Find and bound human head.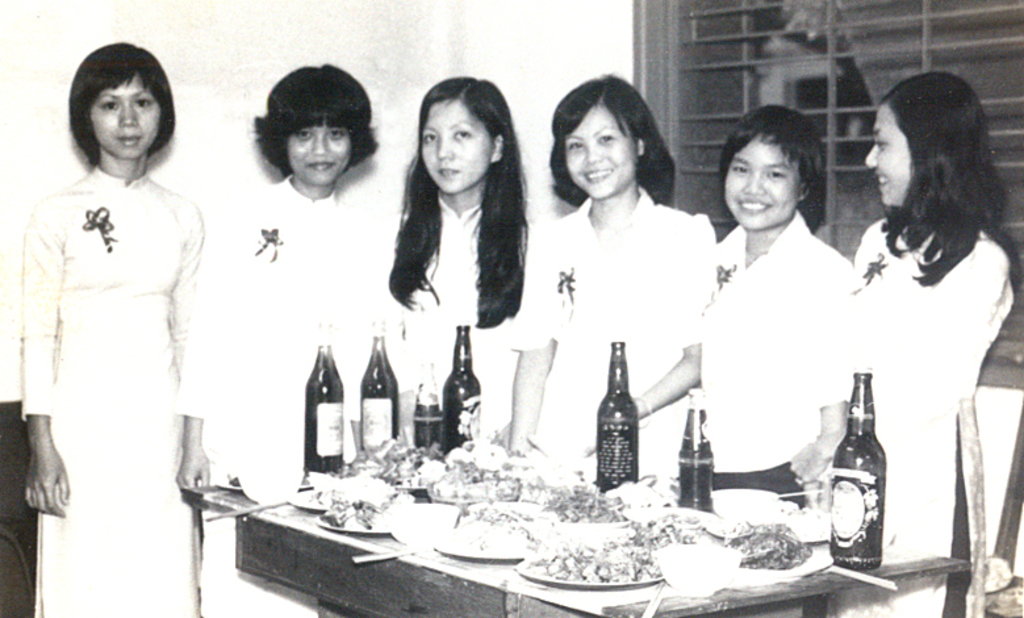
Bound: 716,109,824,230.
